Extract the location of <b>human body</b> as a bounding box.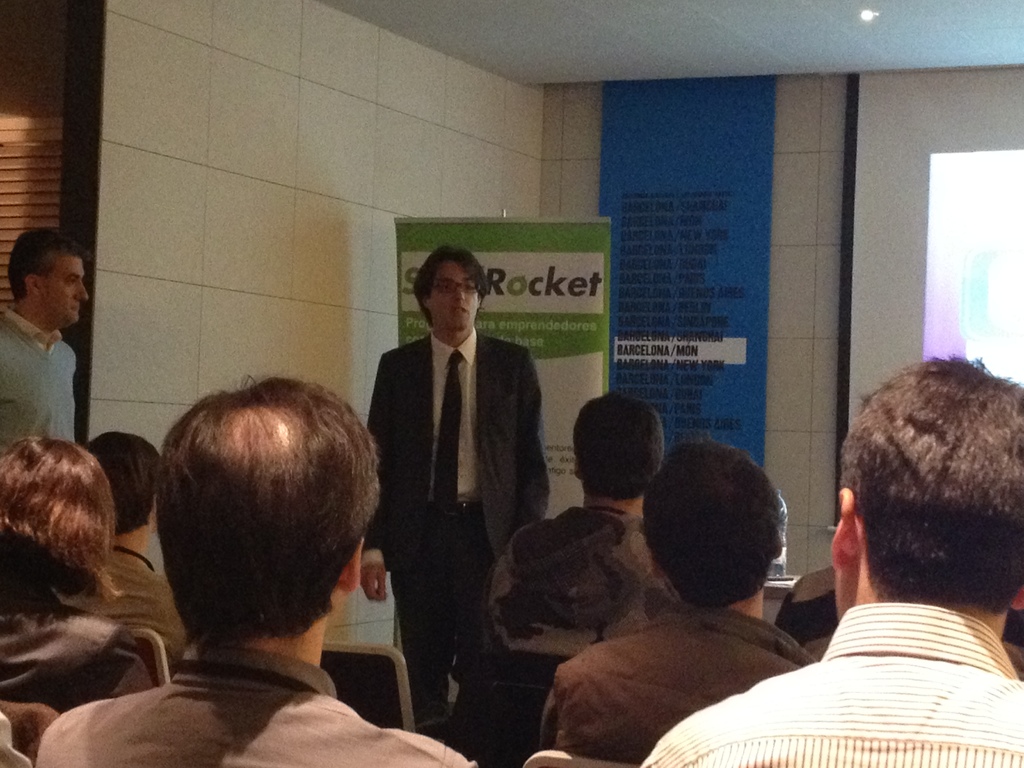
32/642/479/767.
